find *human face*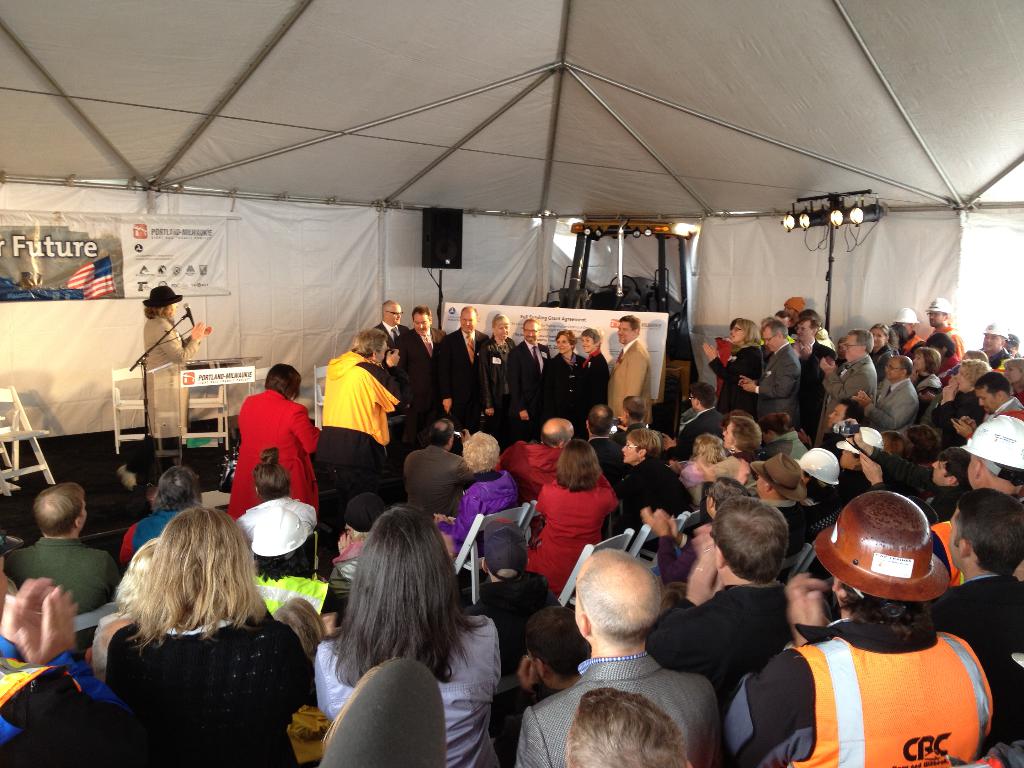
496,322,509,337
